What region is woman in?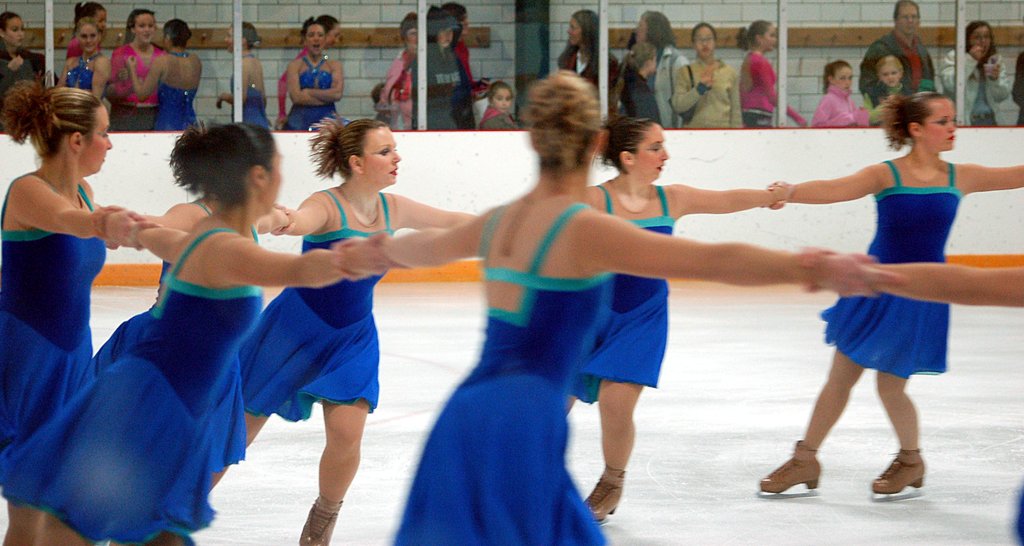
detection(725, 10, 803, 138).
